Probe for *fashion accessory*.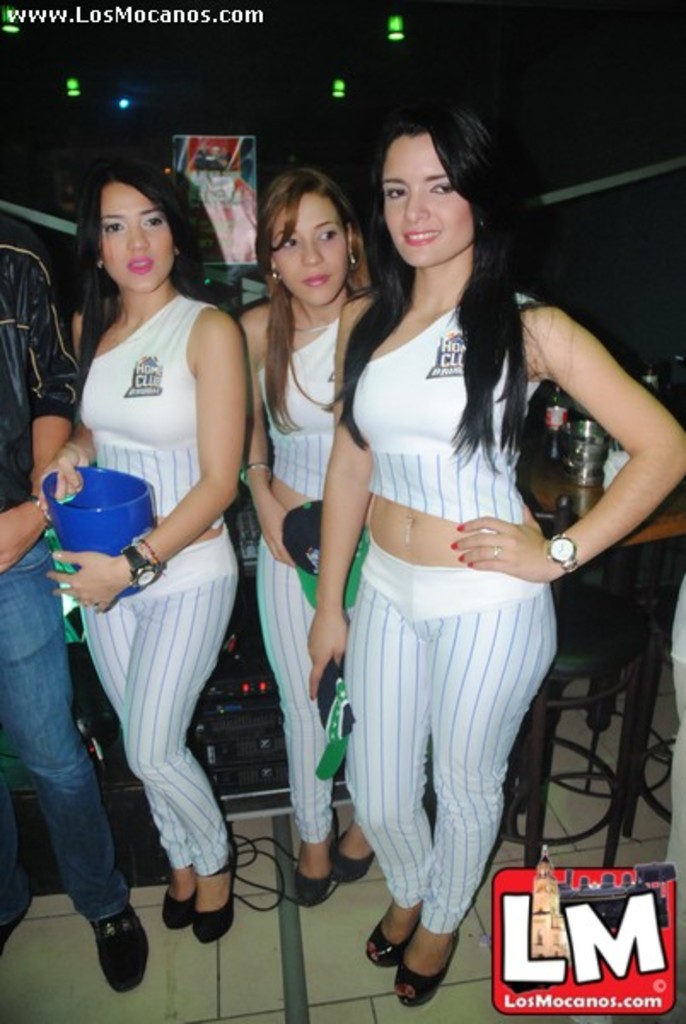
Probe result: left=548, top=521, right=578, bottom=573.
